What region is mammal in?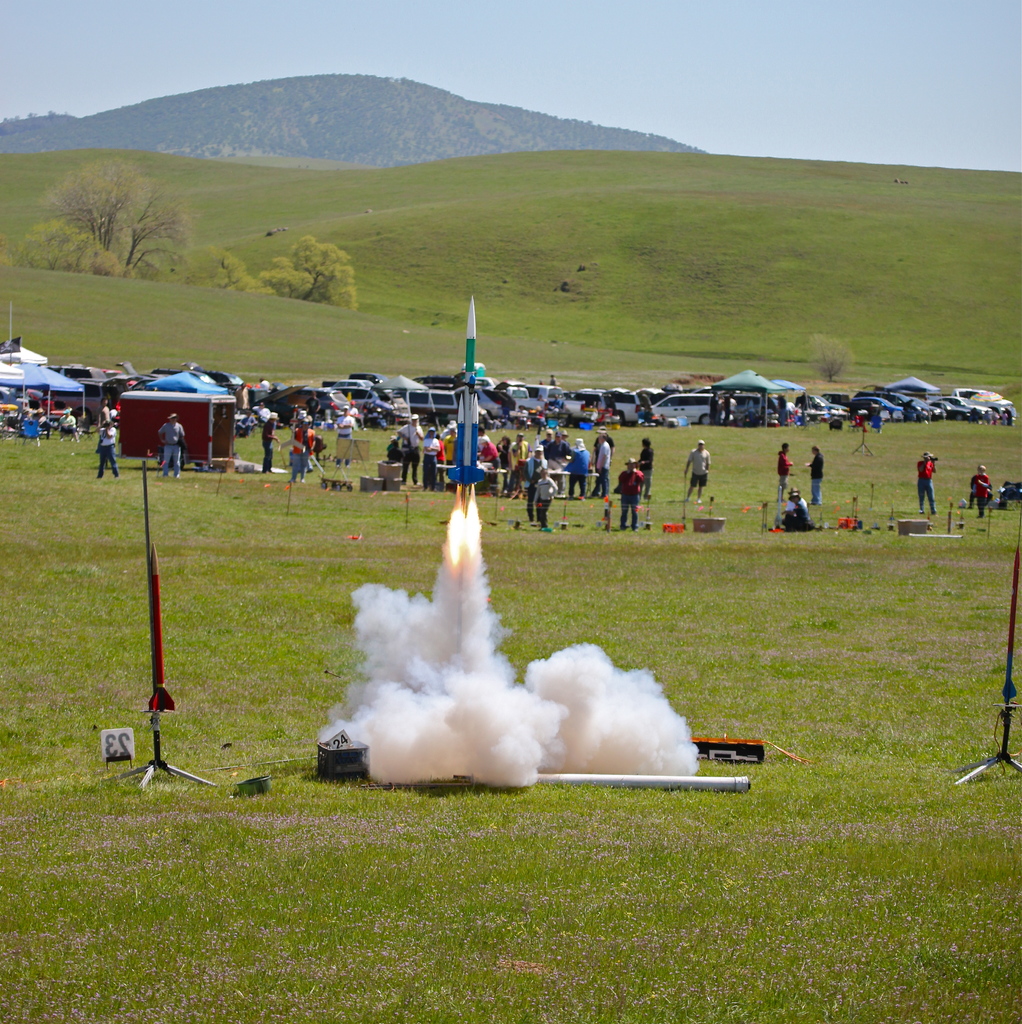
(260, 410, 278, 474).
